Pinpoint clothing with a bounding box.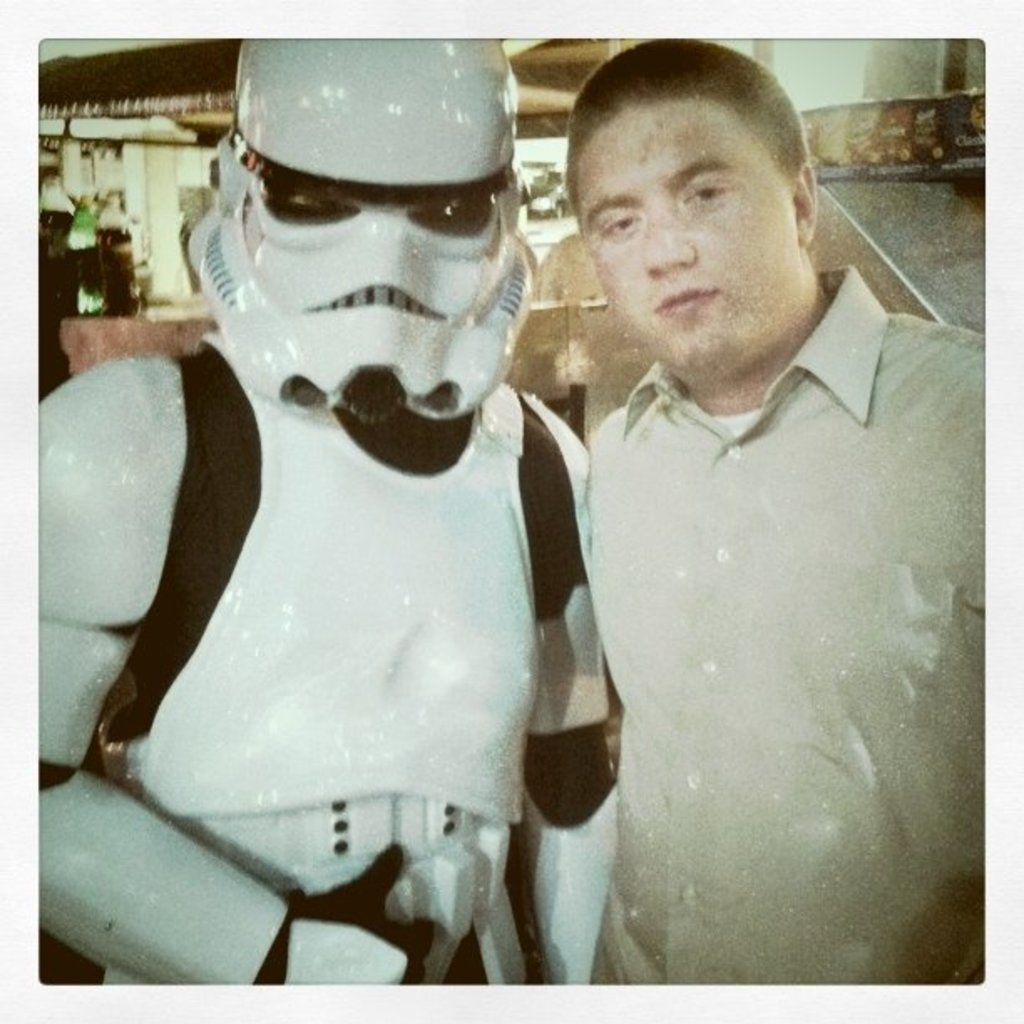
crop(532, 226, 980, 945).
